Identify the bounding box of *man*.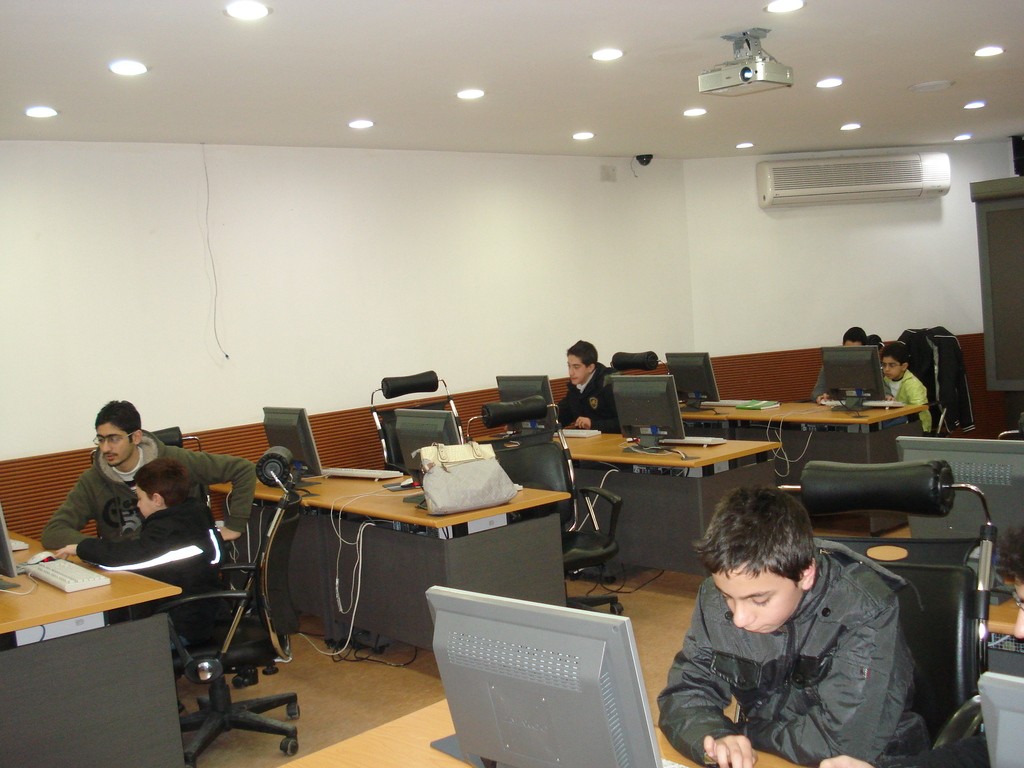
56 456 237 664.
